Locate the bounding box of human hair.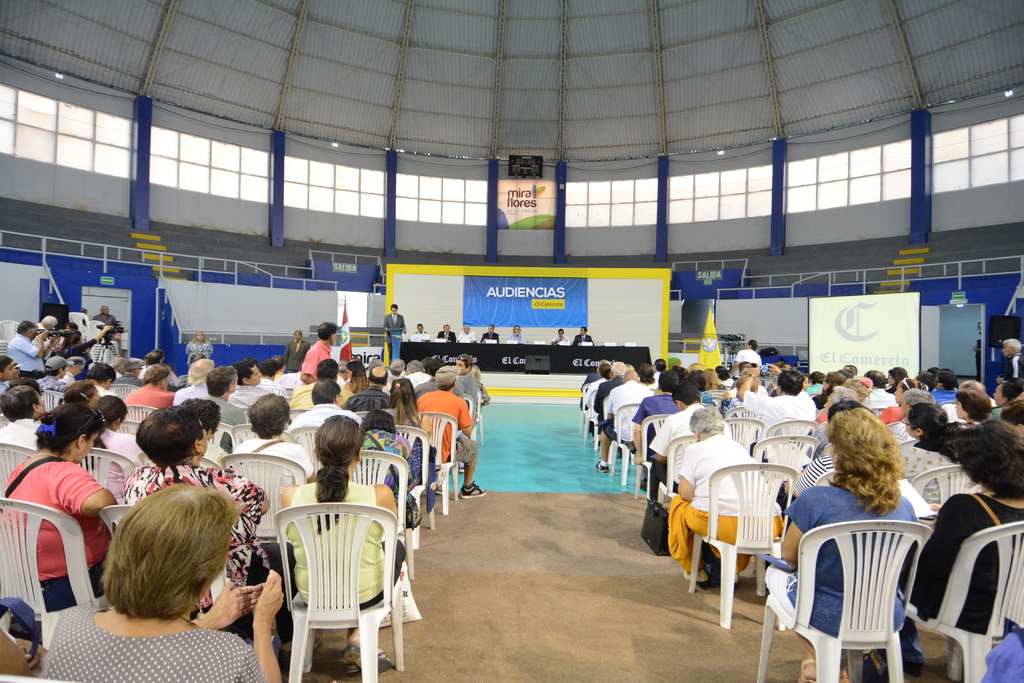
Bounding box: 1004,337,1022,354.
